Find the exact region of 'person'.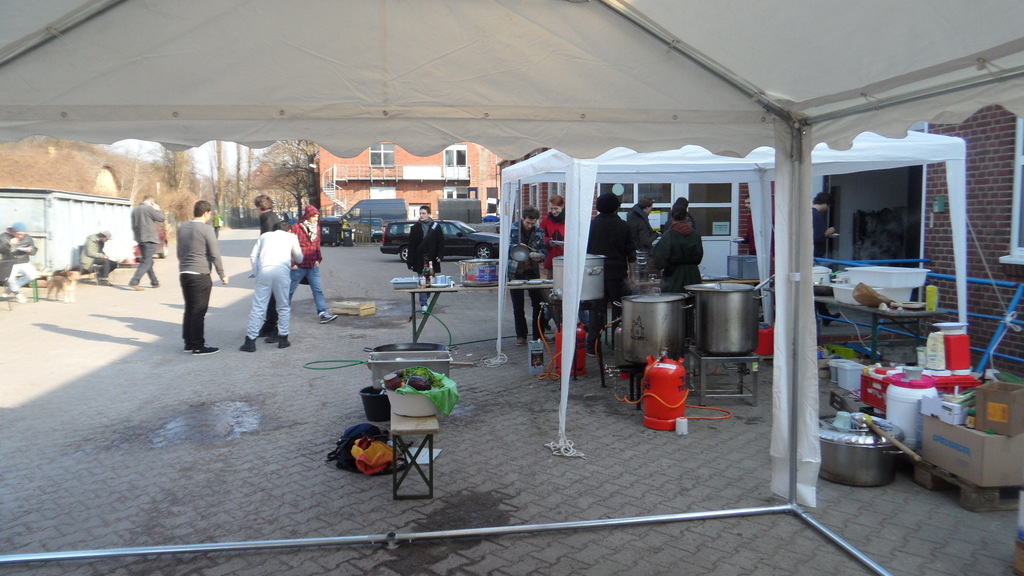
Exact region: locate(504, 205, 547, 348).
